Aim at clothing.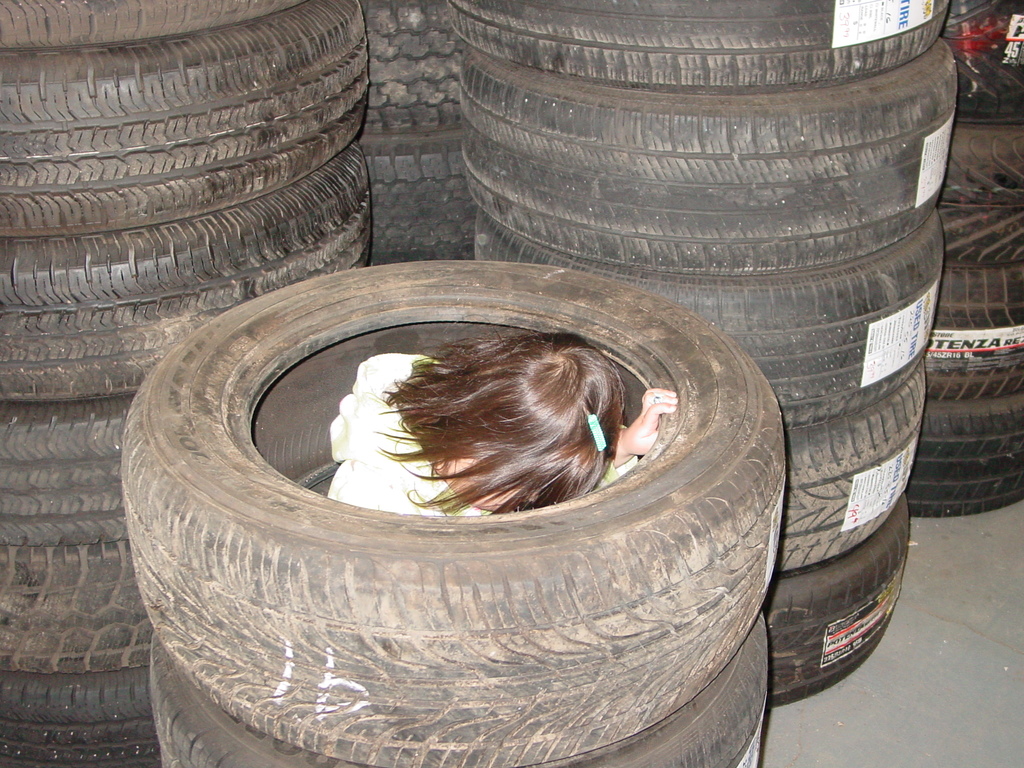
Aimed at x1=326, y1=360, x2=637, y2=513.
